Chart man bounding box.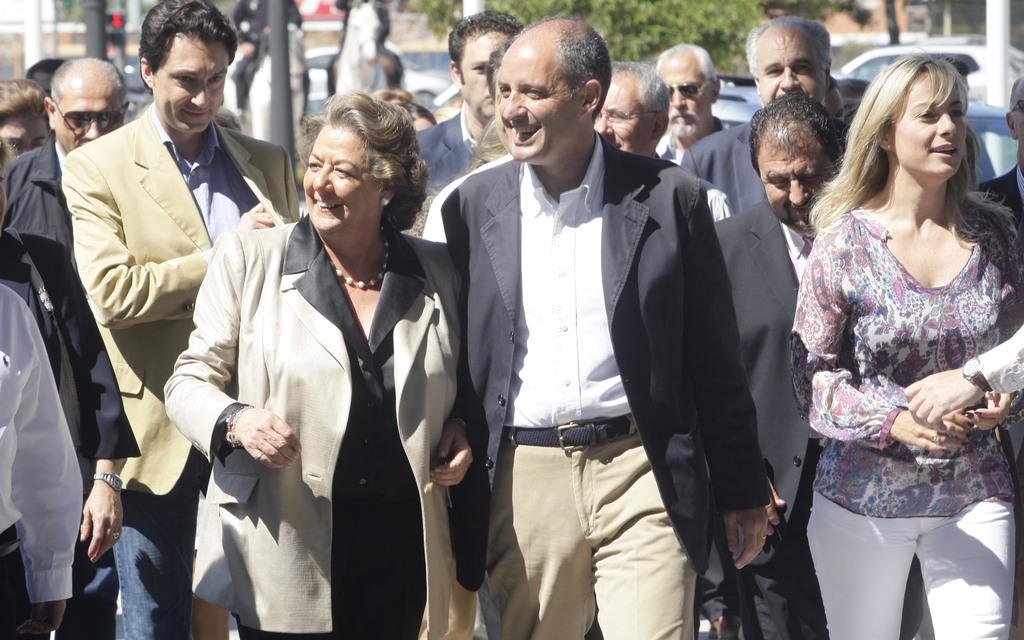
Charted: region(0, 54, 132, 257).
